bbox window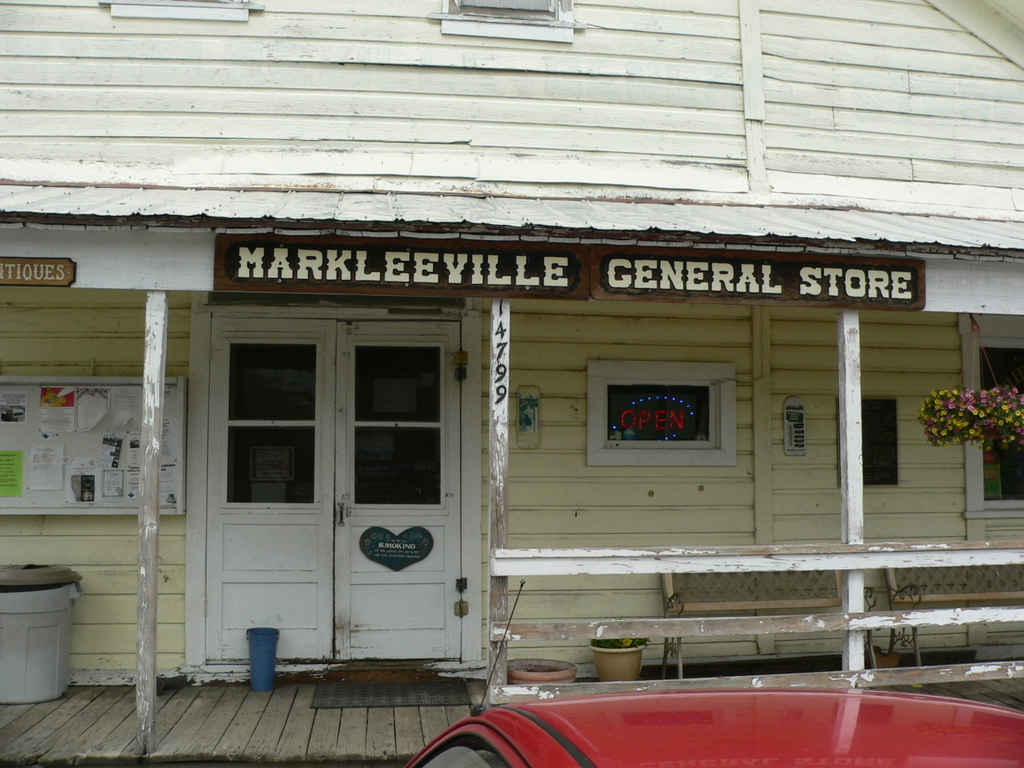
(579, 362, 739, 474)
